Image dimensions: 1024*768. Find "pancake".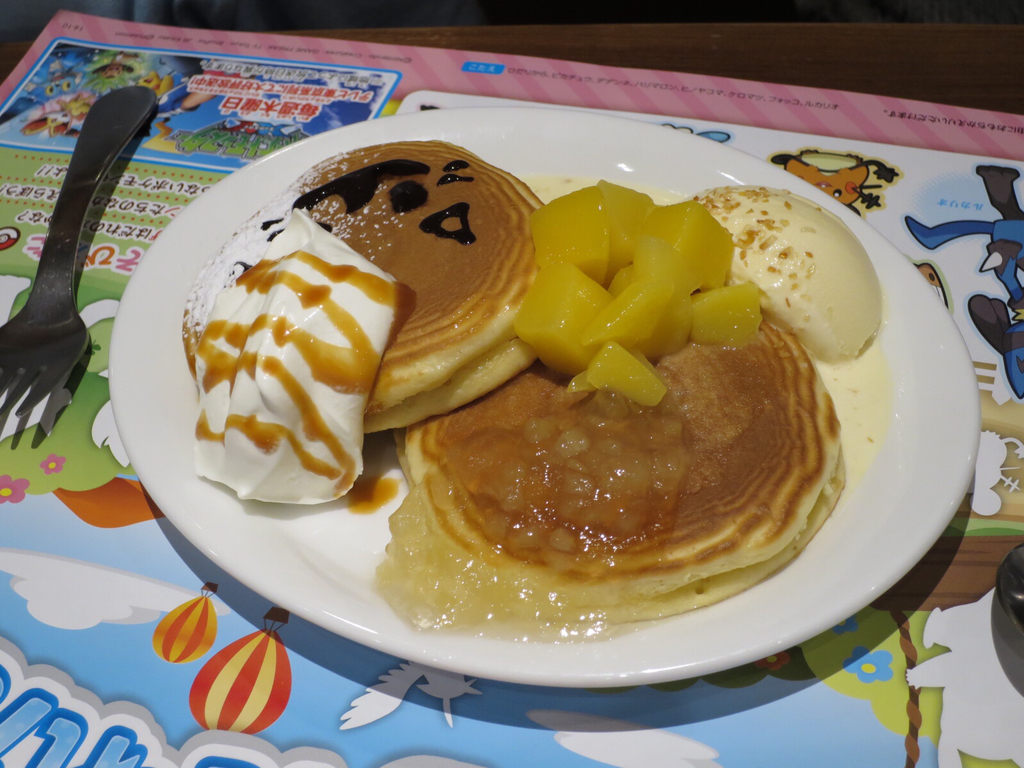
pyautogui.locateOnScreen(391, 309, 846, 618).
